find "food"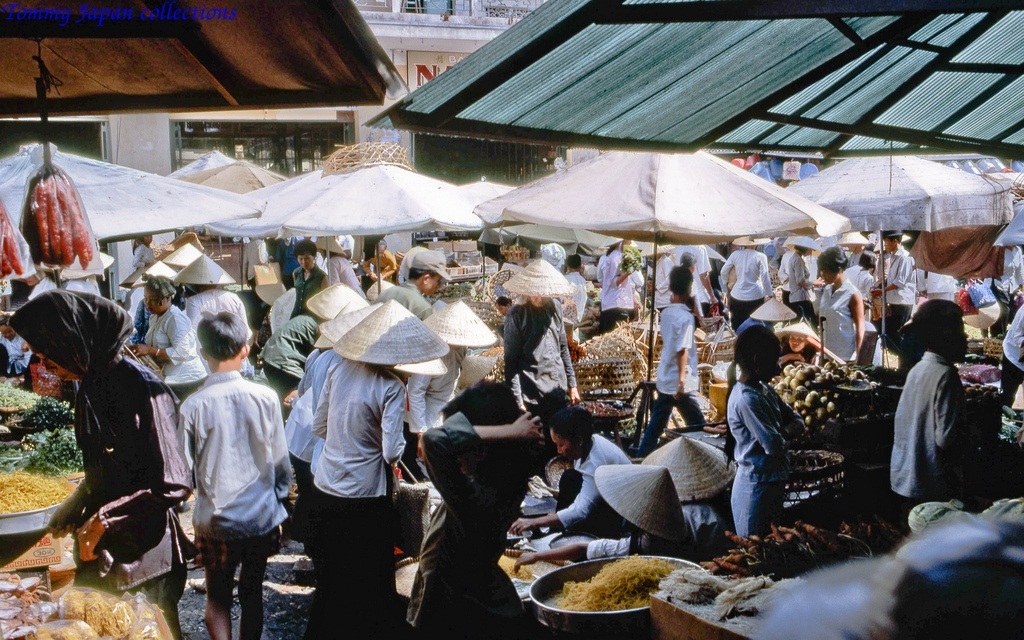
x1=767, y1=357, x2=862, y2=450
